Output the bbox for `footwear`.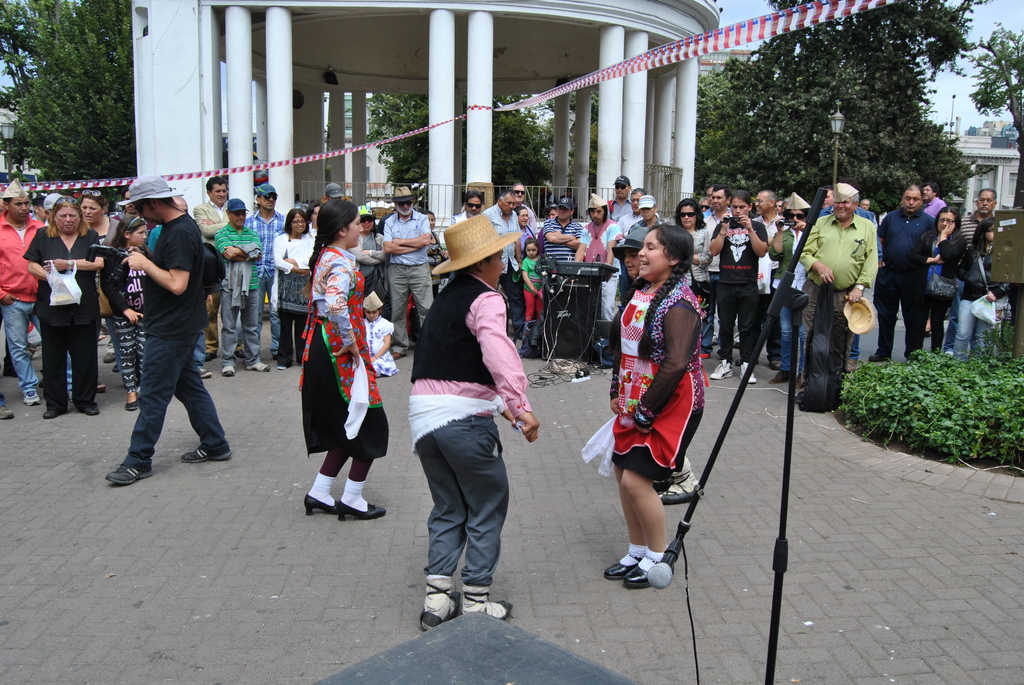
bbox=[661, 461, 703, 501].
